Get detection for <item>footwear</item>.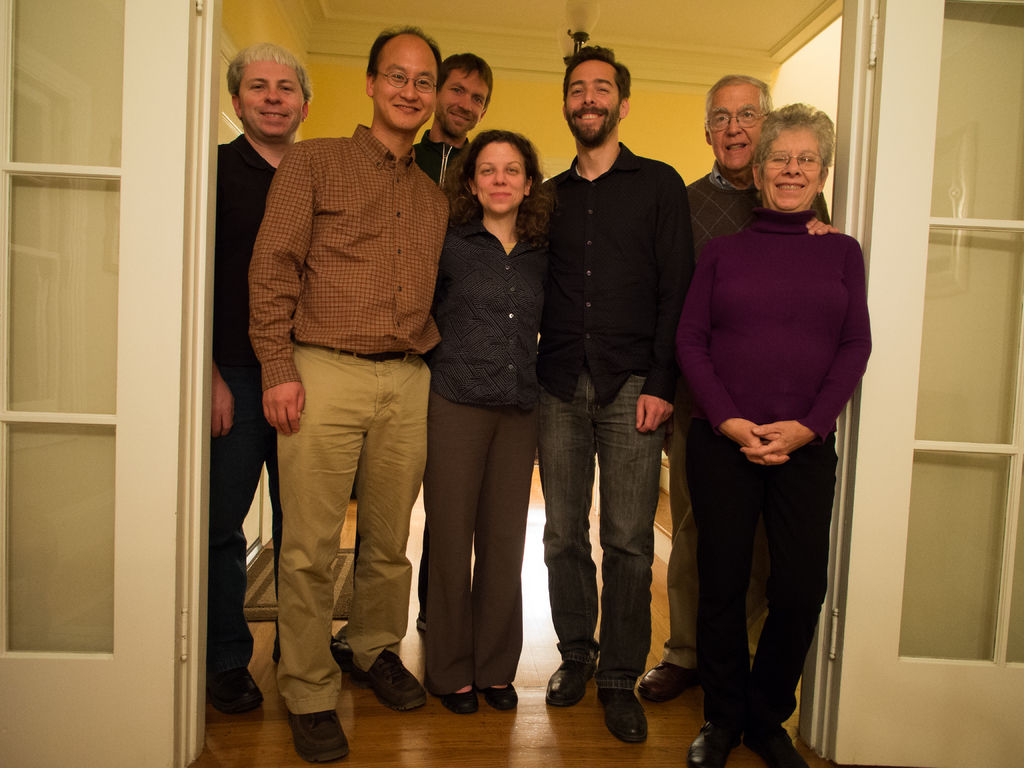
Detection: [left=596, top=683, right=650, bottom=742].
